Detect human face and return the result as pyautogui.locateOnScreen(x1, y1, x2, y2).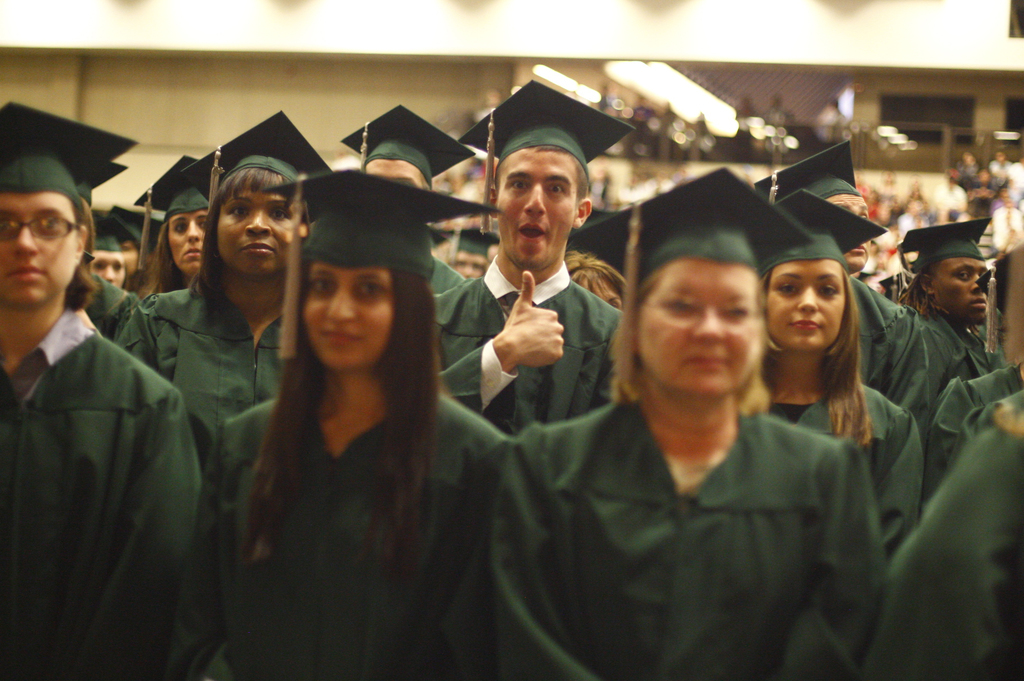
pyautogui.locateOnScreen(934, 261, 990, 314).
